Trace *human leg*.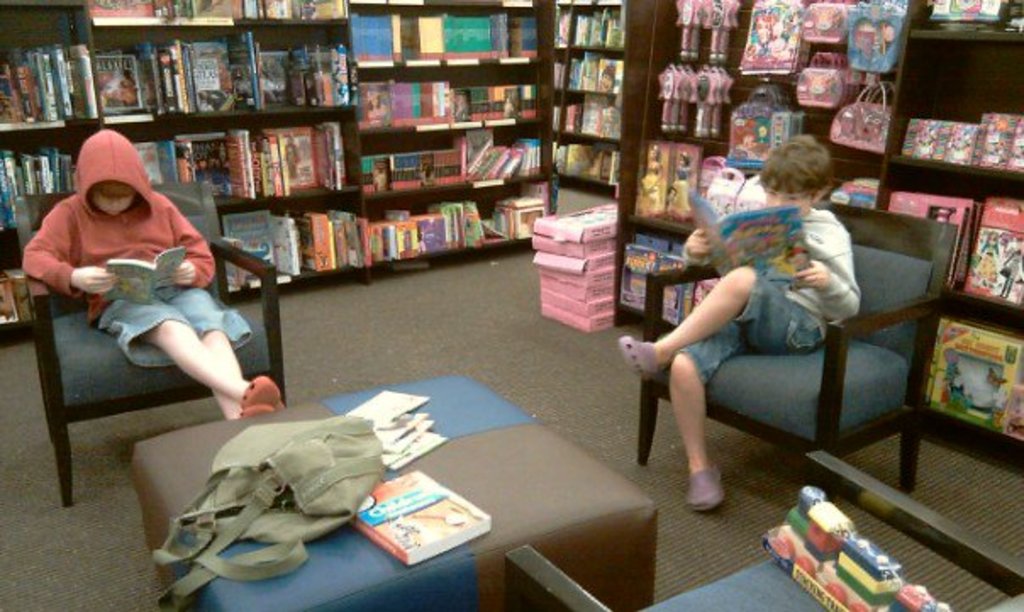
Traced to [666, 307, 736, 519].
